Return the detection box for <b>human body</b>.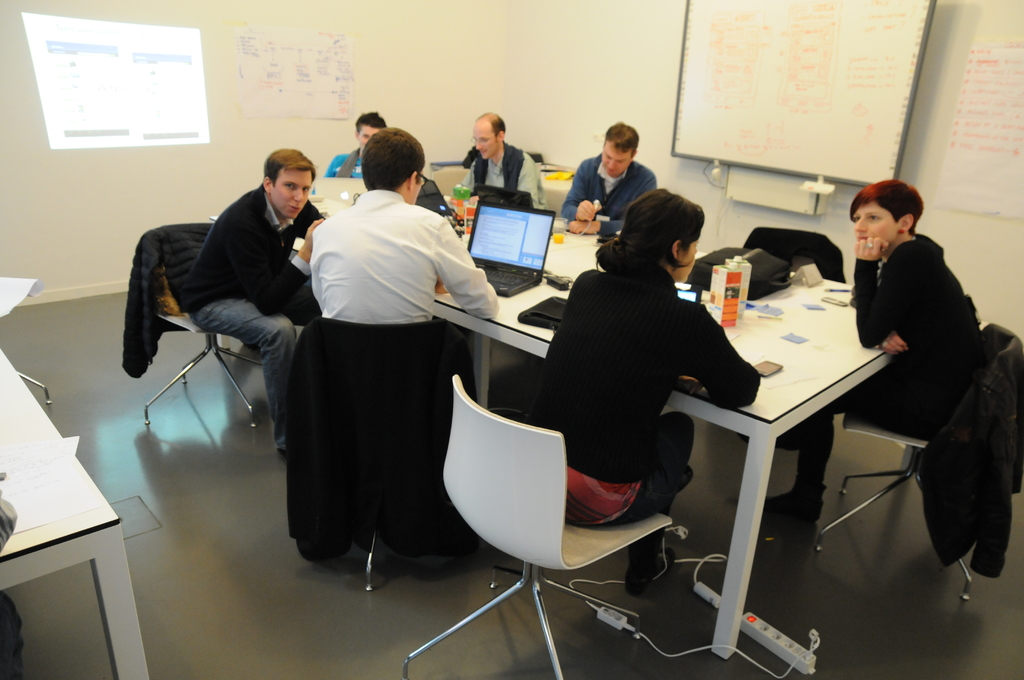
<bbox>459, 134, 552, 204</bbox>.
